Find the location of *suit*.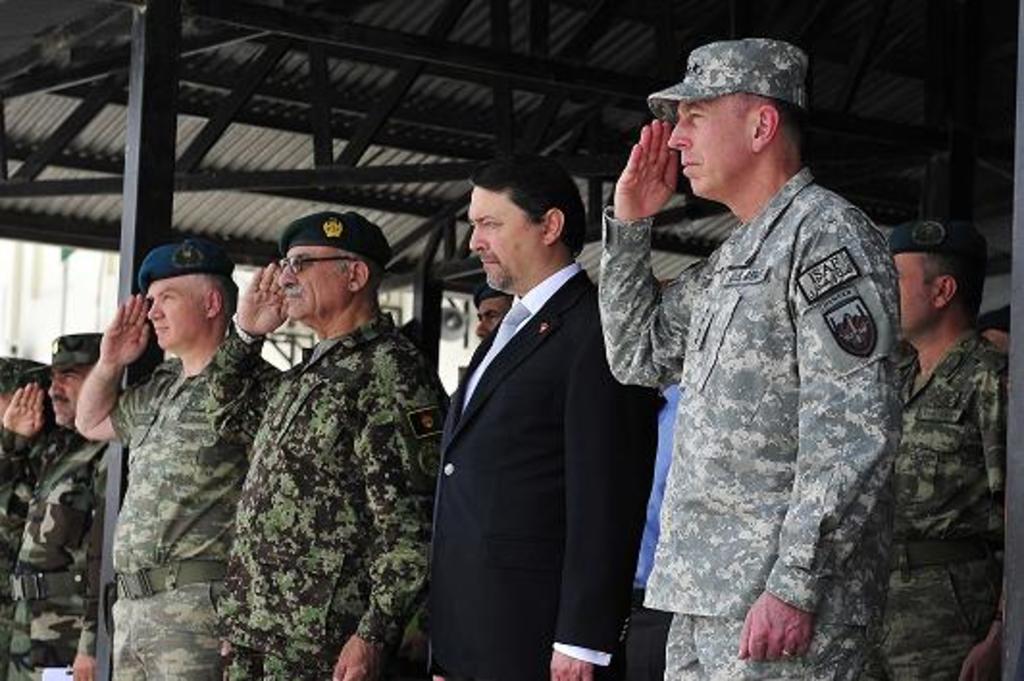
Location: crop(431, 264, 654, 679).
